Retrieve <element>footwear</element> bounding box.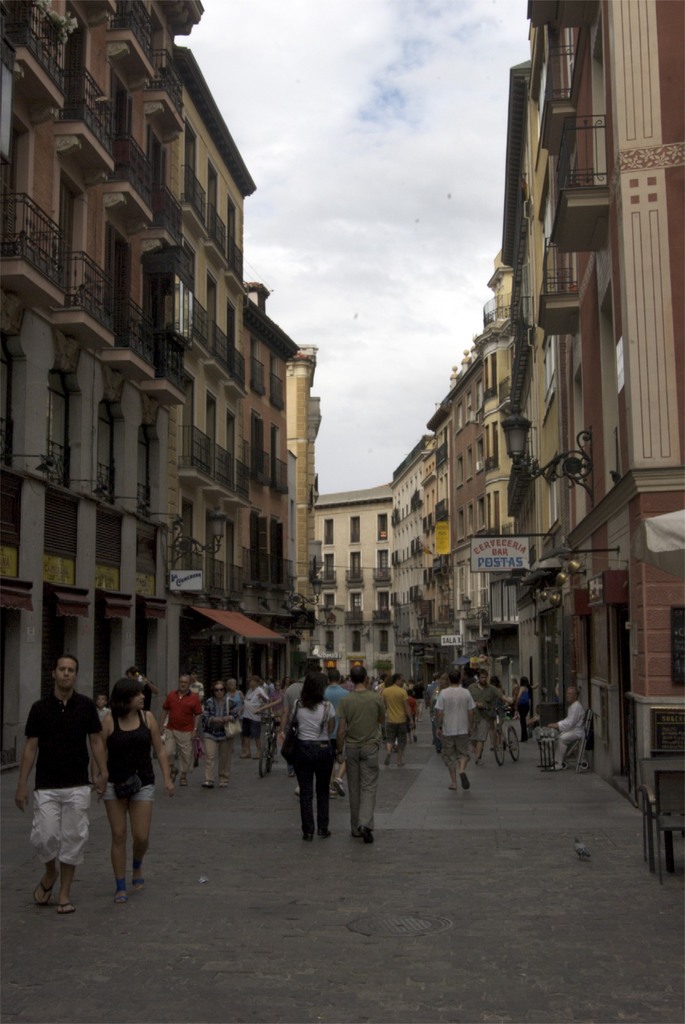
Bounding box: [304,828,311,842].
